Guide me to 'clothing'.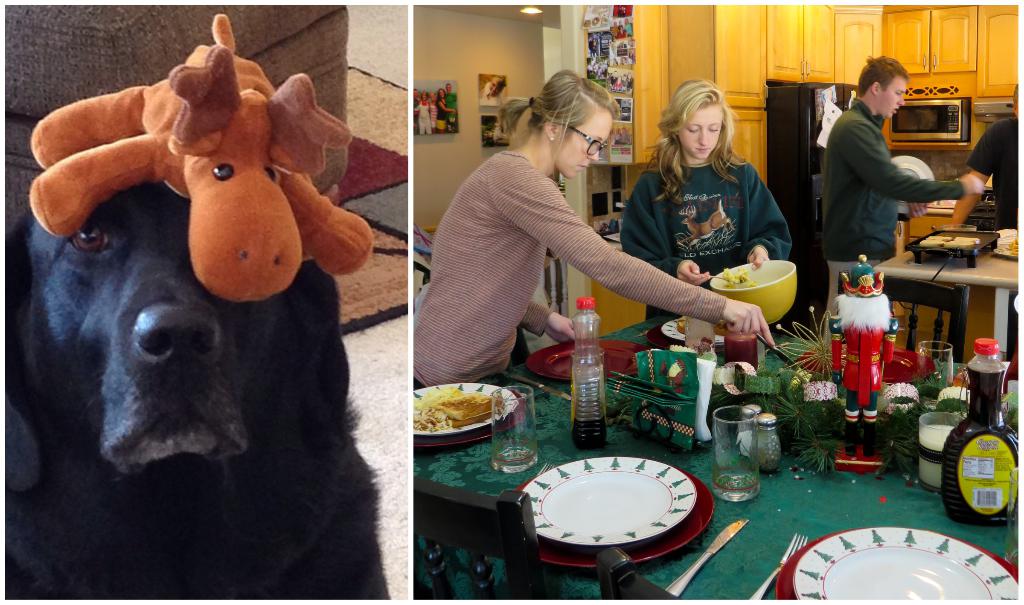
Guidance: select_region(966, 118, 1019, 217).
